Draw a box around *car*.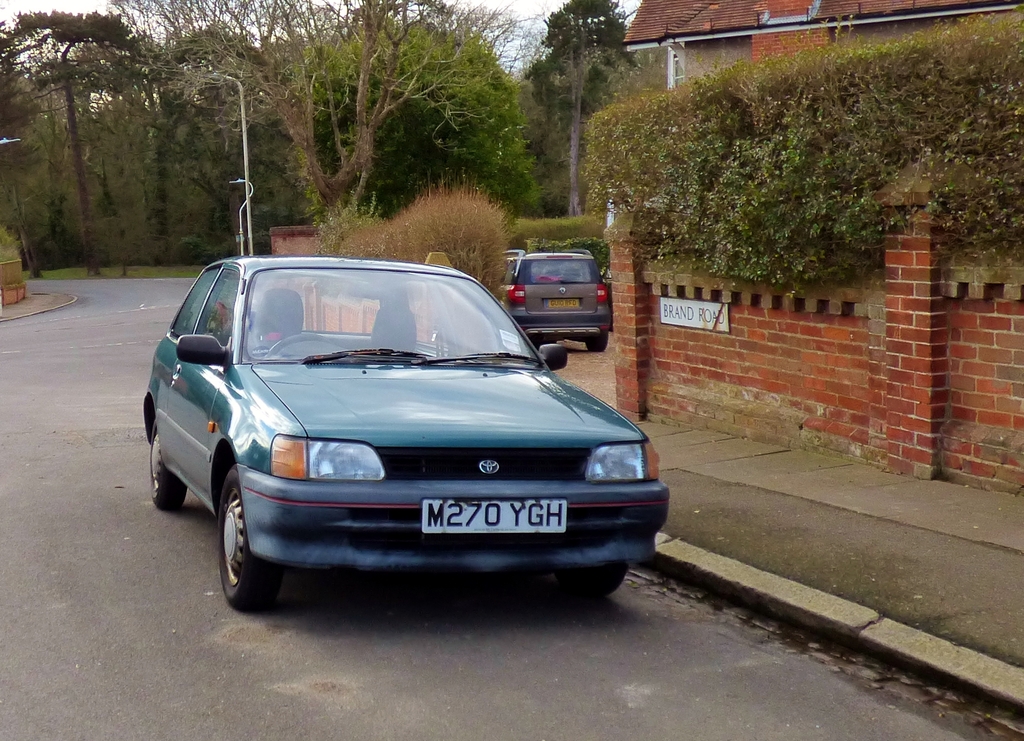
{"left": 142, "top": 253, "right": 673, "bottom": 614}.
